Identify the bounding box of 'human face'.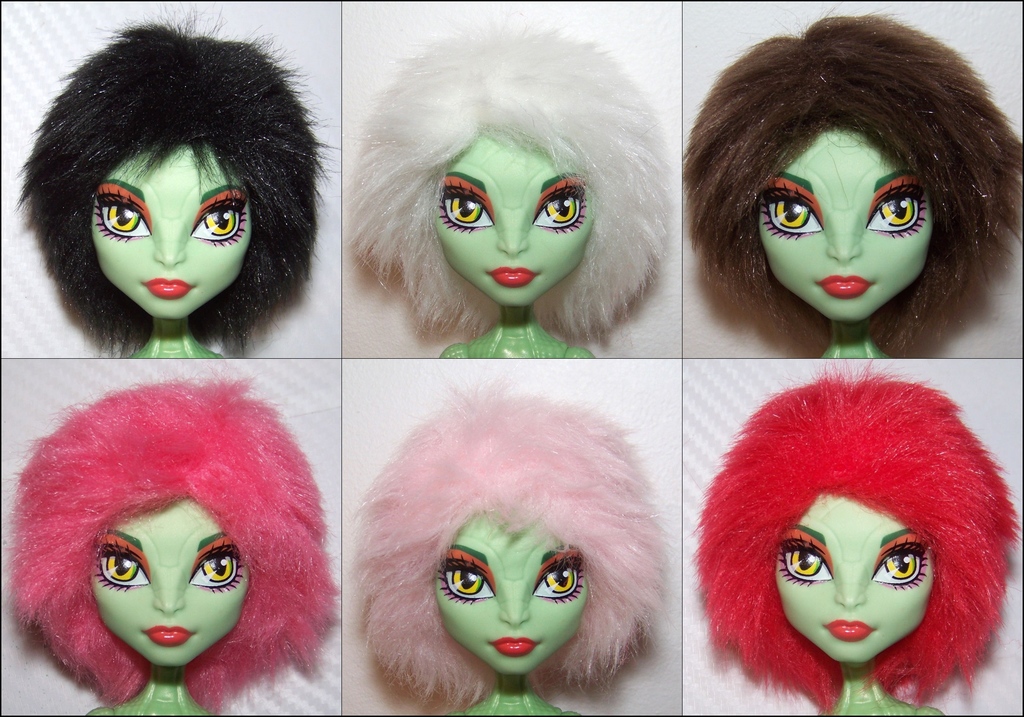
BBox(754, 125, 938, 326).
